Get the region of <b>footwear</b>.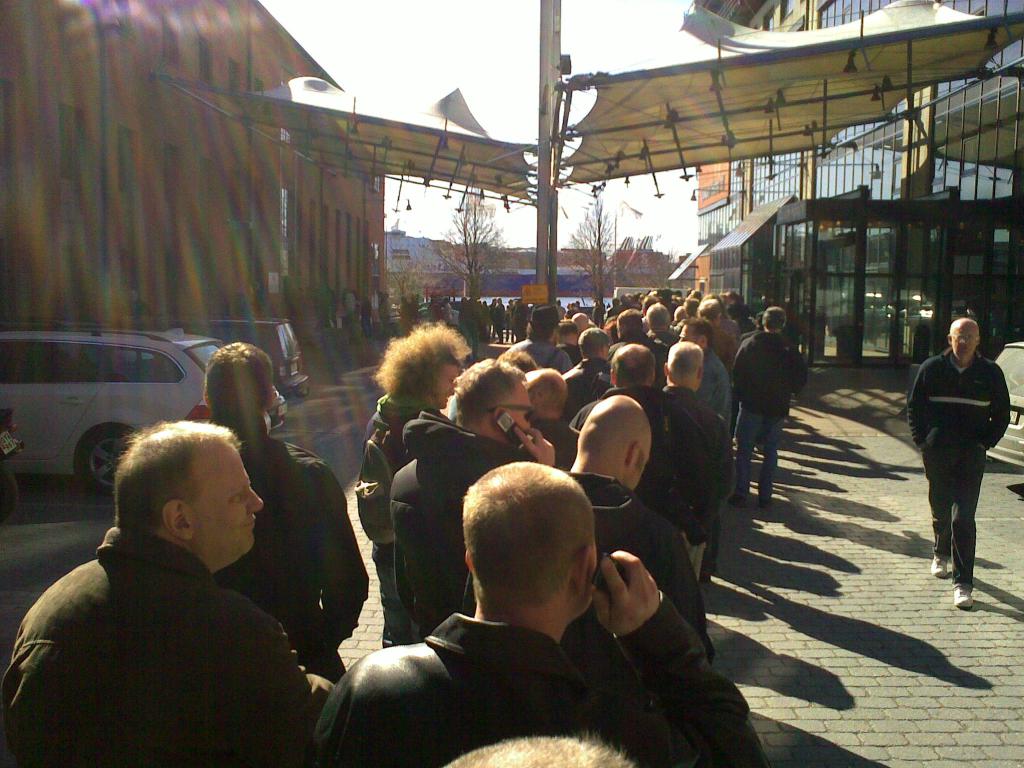
[760,498,774,508].
